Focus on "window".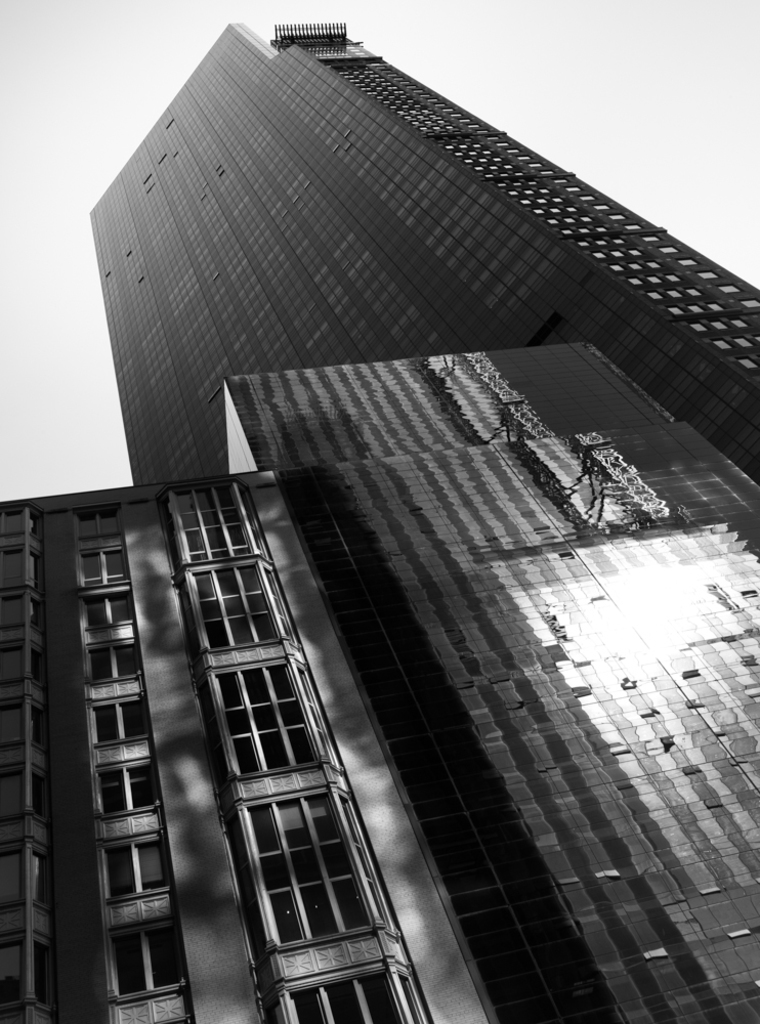
Focused at <bbox>30, 595, 44, 629</bbox>.
